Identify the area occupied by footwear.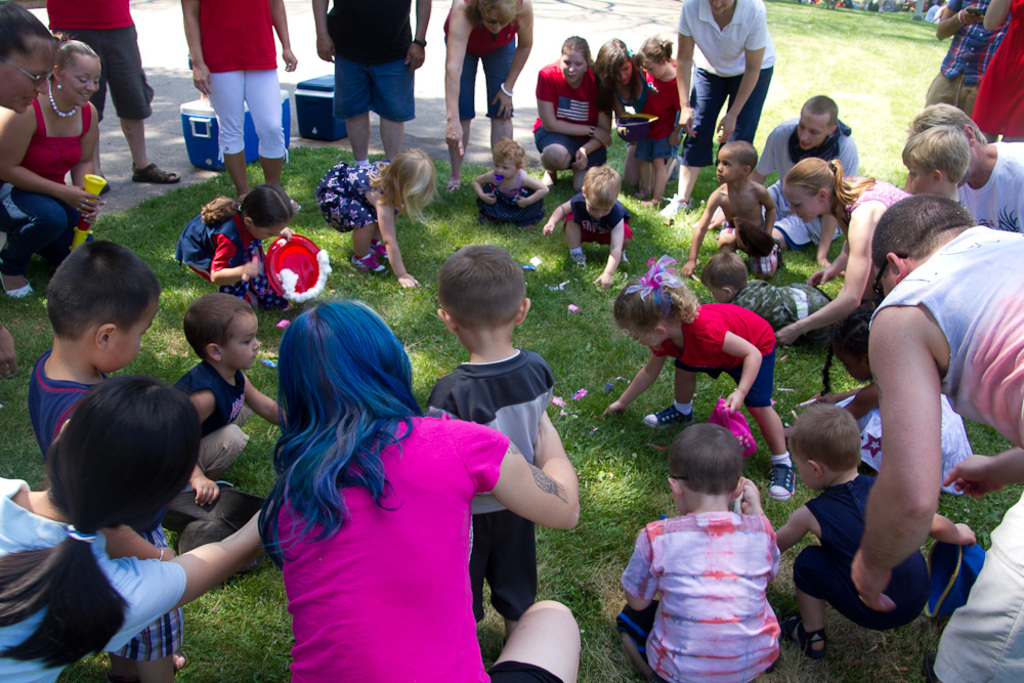
Area: {"left": 0, "top": 276, "right": 35, "bottom": 295}.
